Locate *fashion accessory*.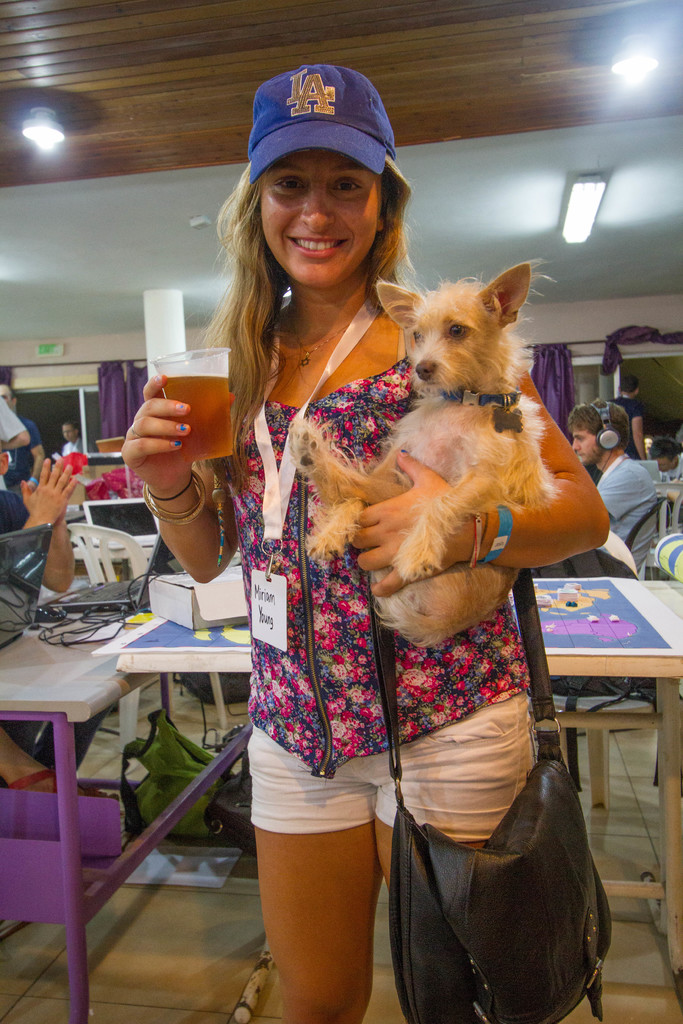
Bounding box: left=357, top=564, right=616, bottom=1023.
